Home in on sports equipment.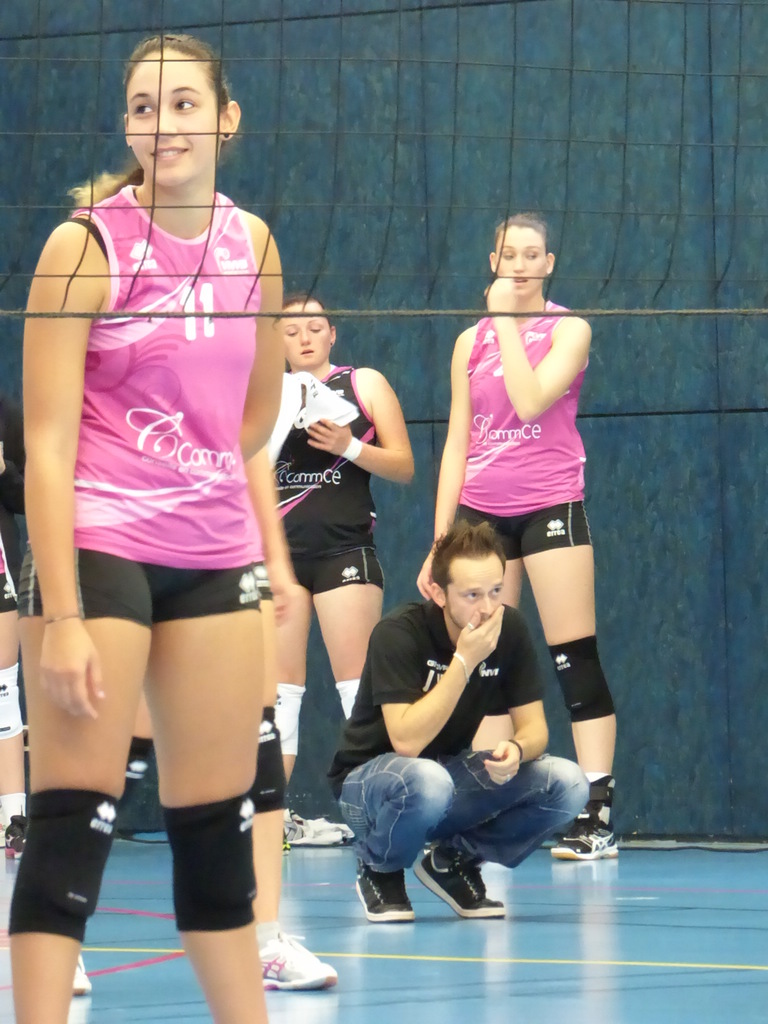
Homed in at l=250, t=708, r=291, b=806.
